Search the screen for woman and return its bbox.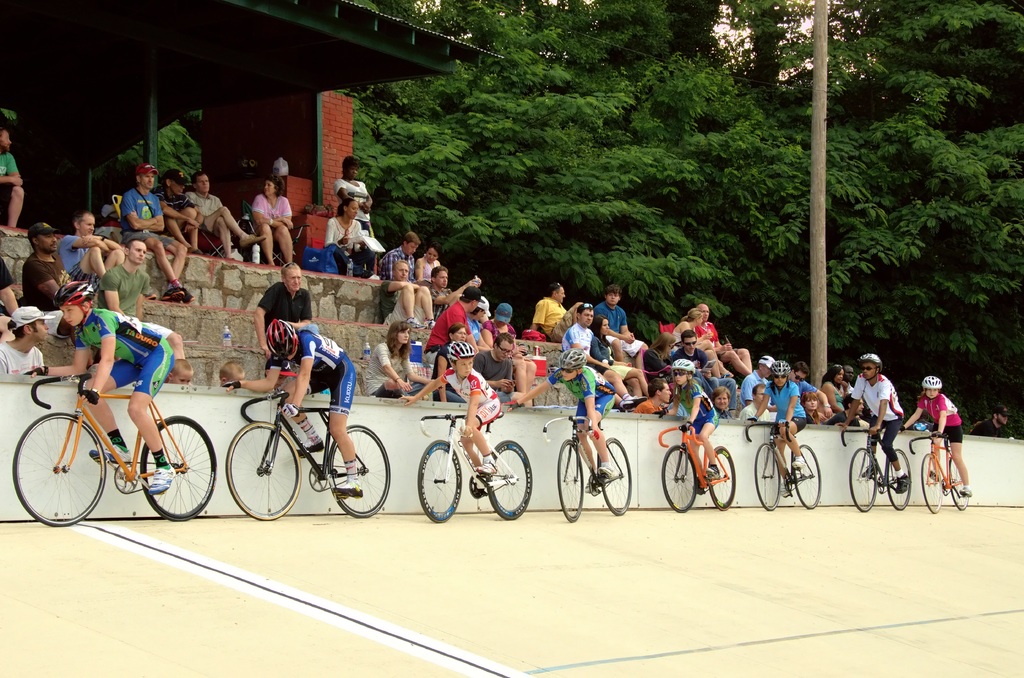
Found: 820:364:857:417.
